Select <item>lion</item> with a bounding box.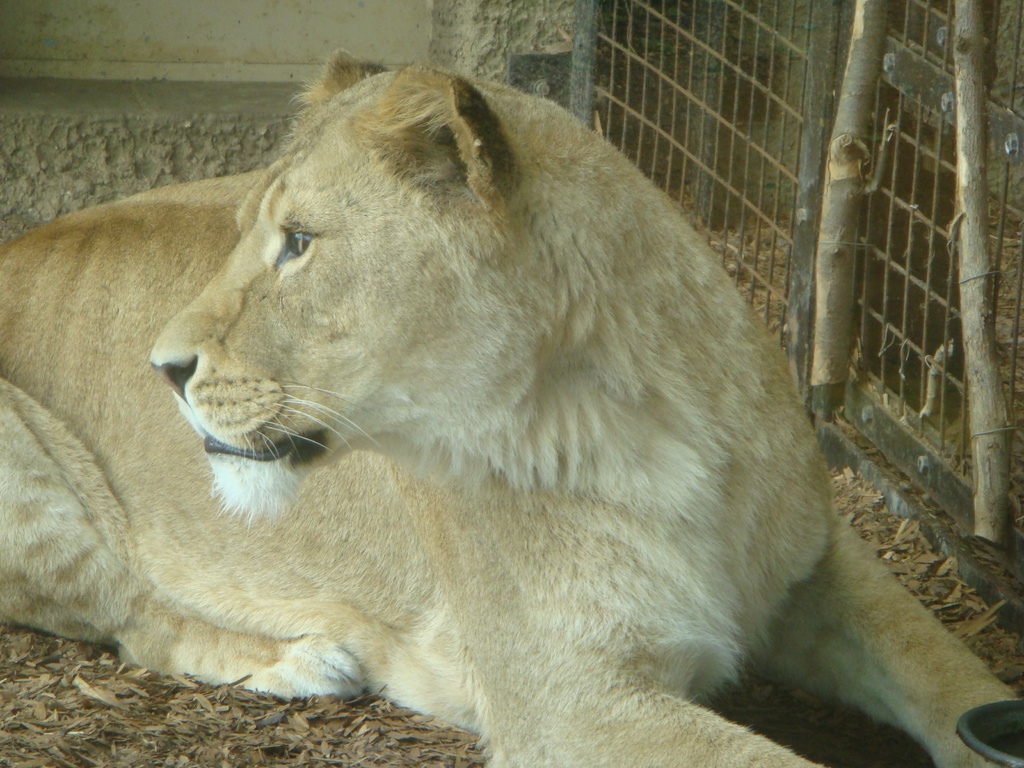
BBox(0, 45, 1014, 767).
